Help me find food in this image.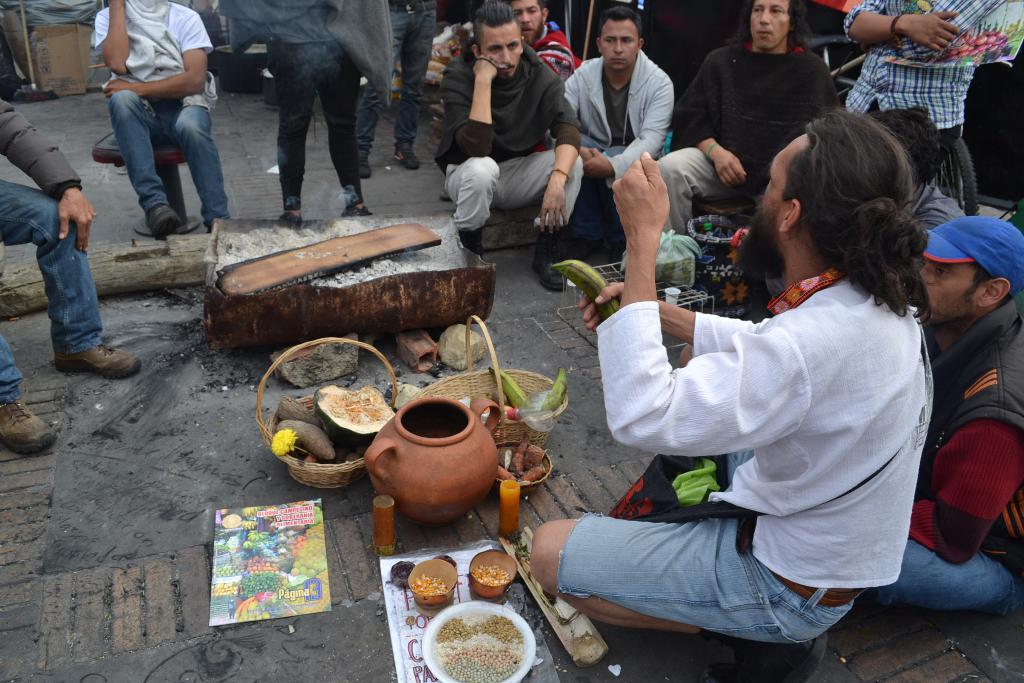
Found it: bbox(471, 563, 509, 583).
